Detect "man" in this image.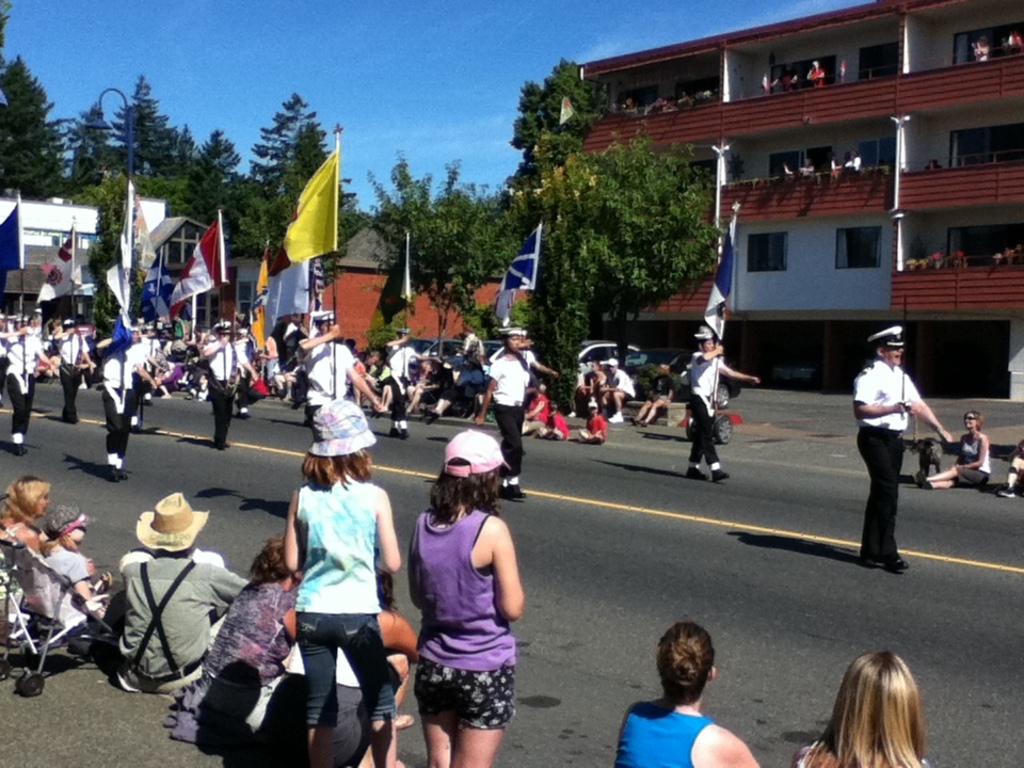
Detection: BBox(134, 317, 155, 373).
